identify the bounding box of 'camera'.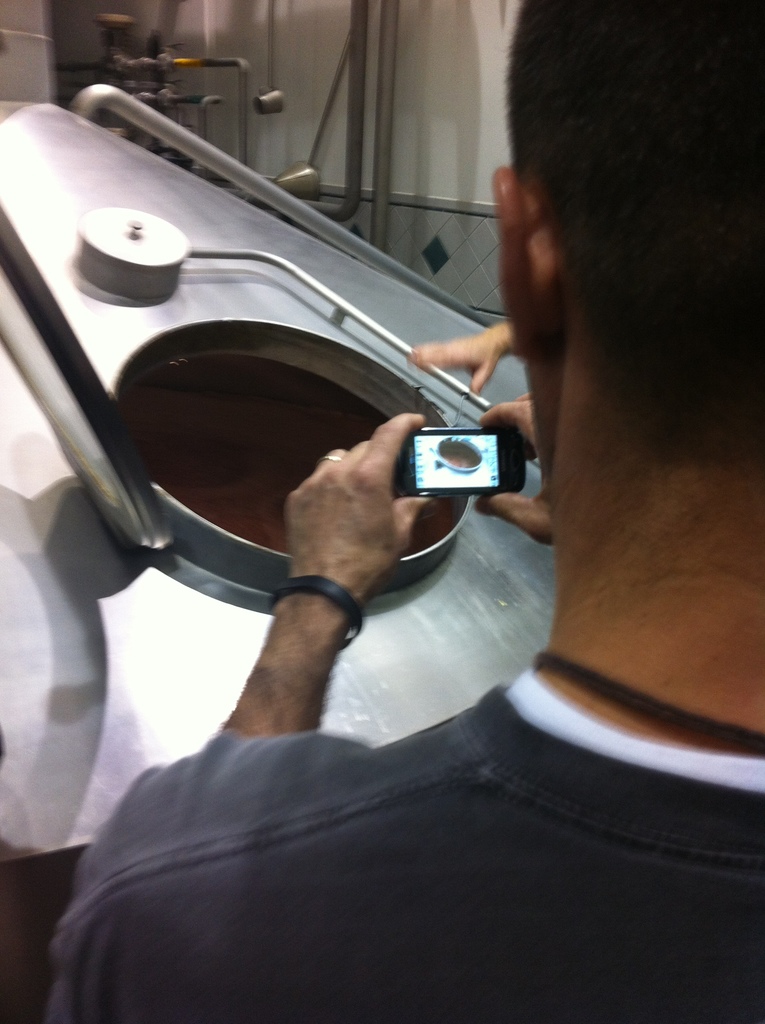
BBox(398, 423, 526, 500).
